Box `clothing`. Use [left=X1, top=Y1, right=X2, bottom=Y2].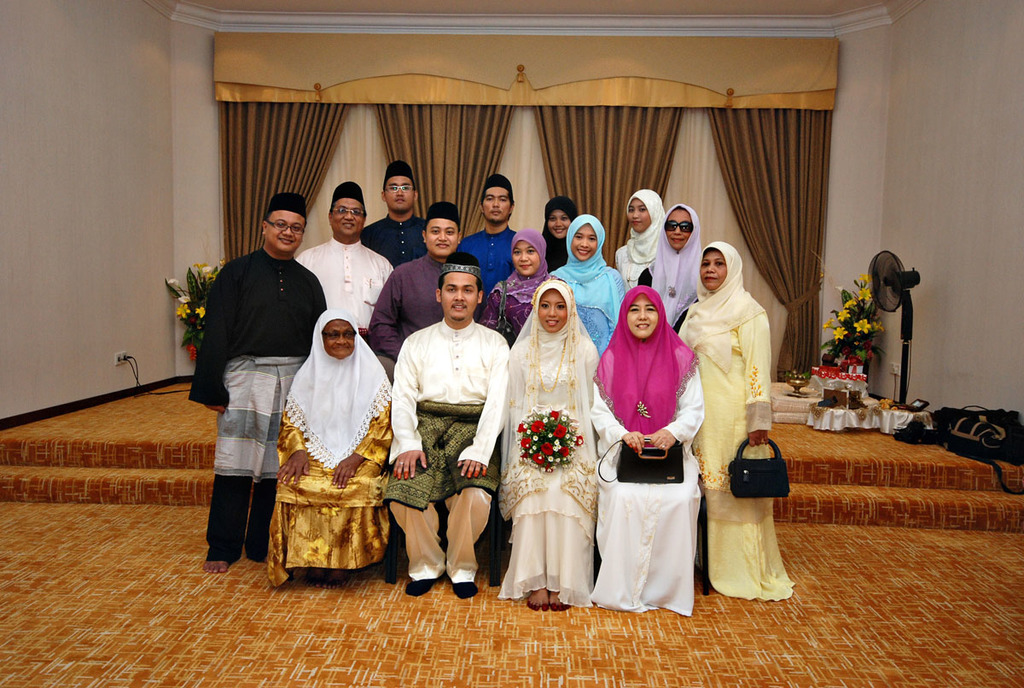
[left=687, top=287, right=759, bottom=592].
